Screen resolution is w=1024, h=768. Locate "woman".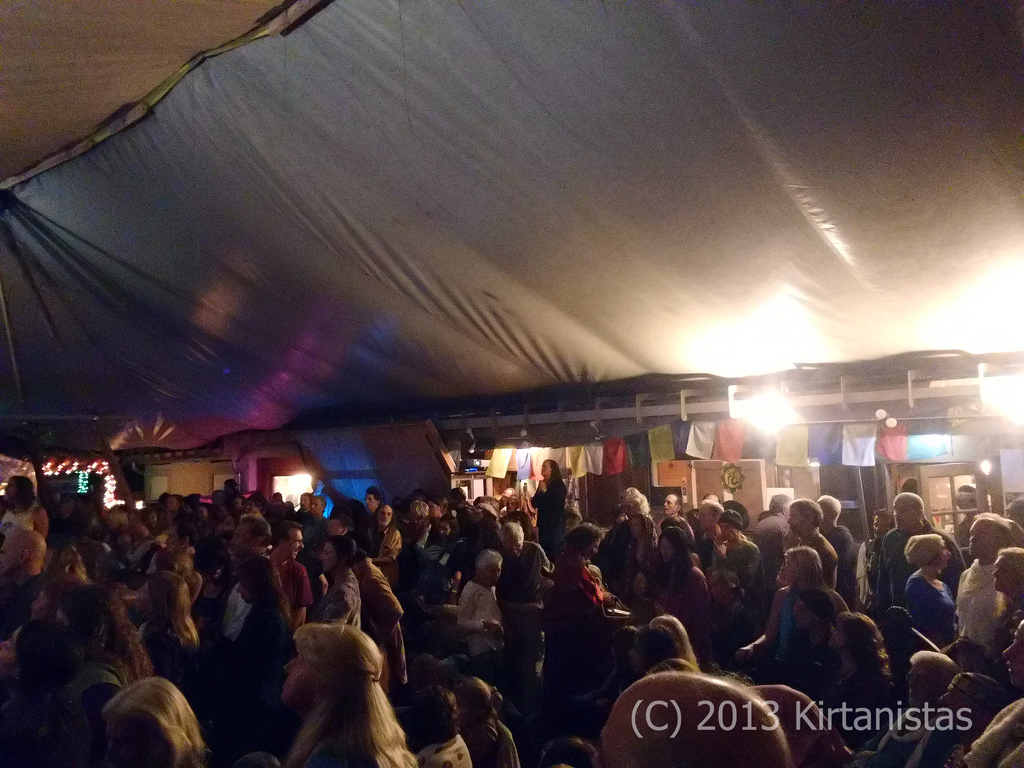
602, 488, 656, 588.
